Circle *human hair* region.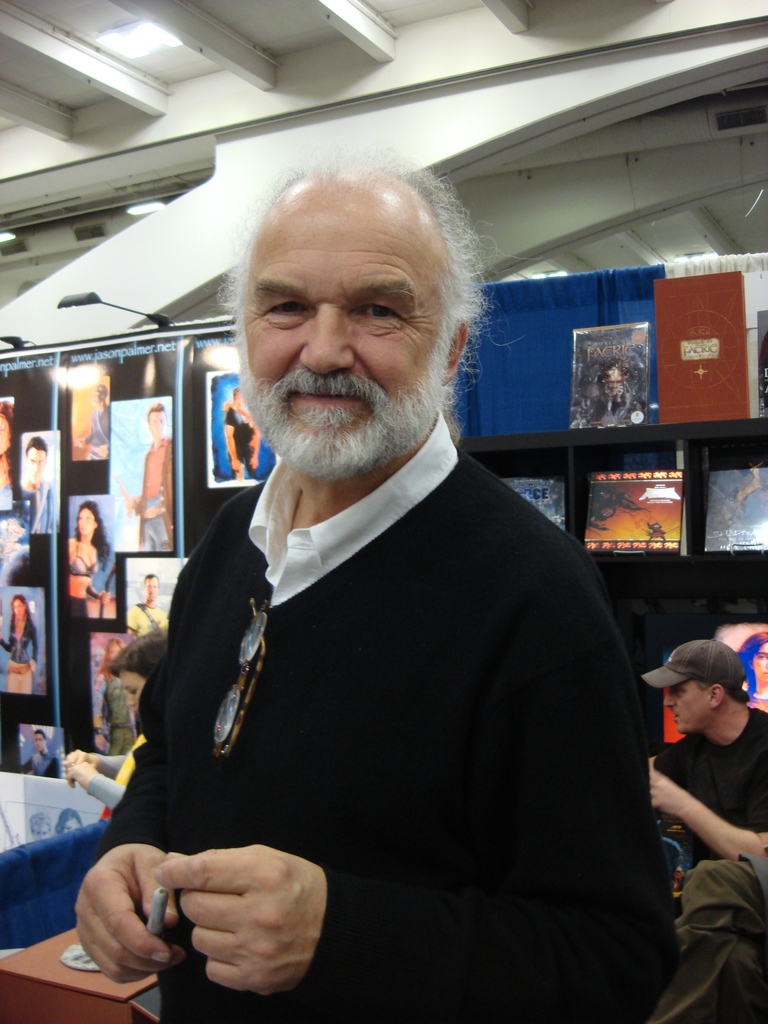
Region: {"left": 76, "top": 501, "right": 113, "bottom": 569}.
